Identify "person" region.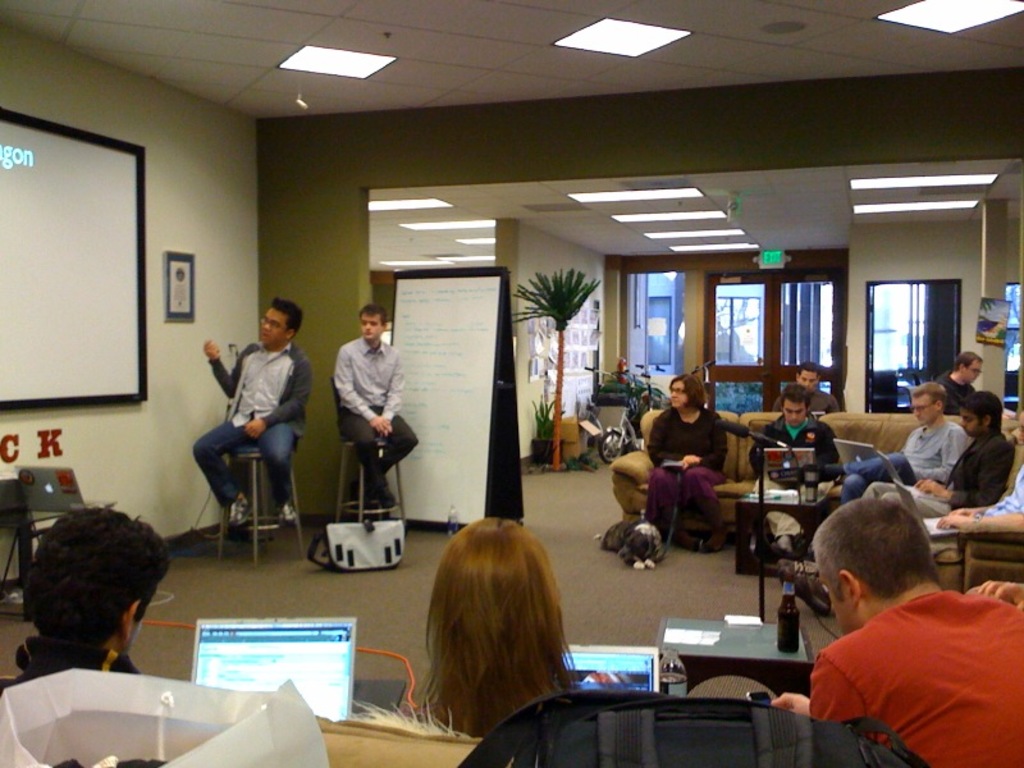
Region: box(192, 296, 311, 530).
